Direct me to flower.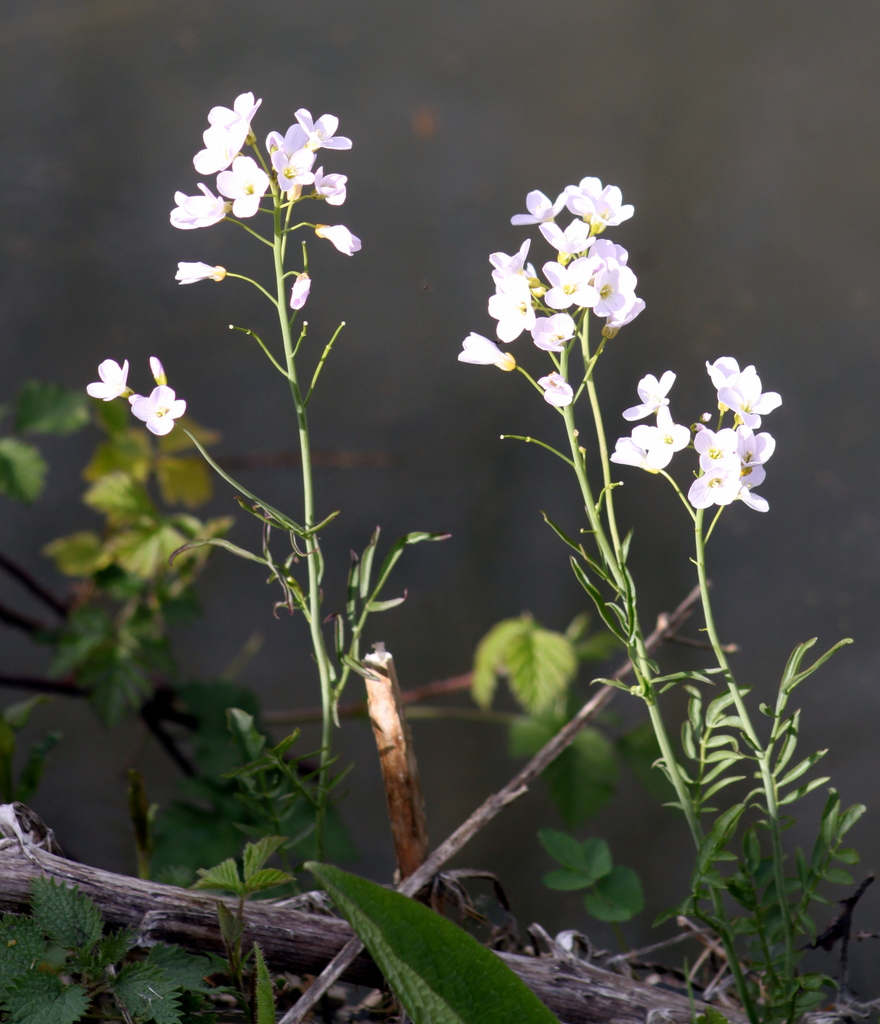
Direction: (566,178,631,223).
